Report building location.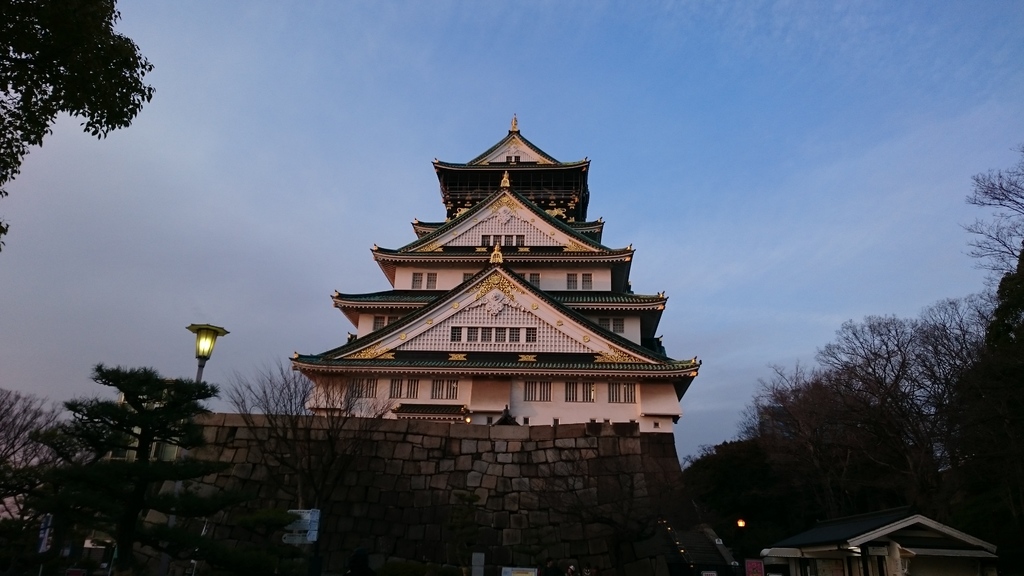
Report: 287, 113, 701, 434.
